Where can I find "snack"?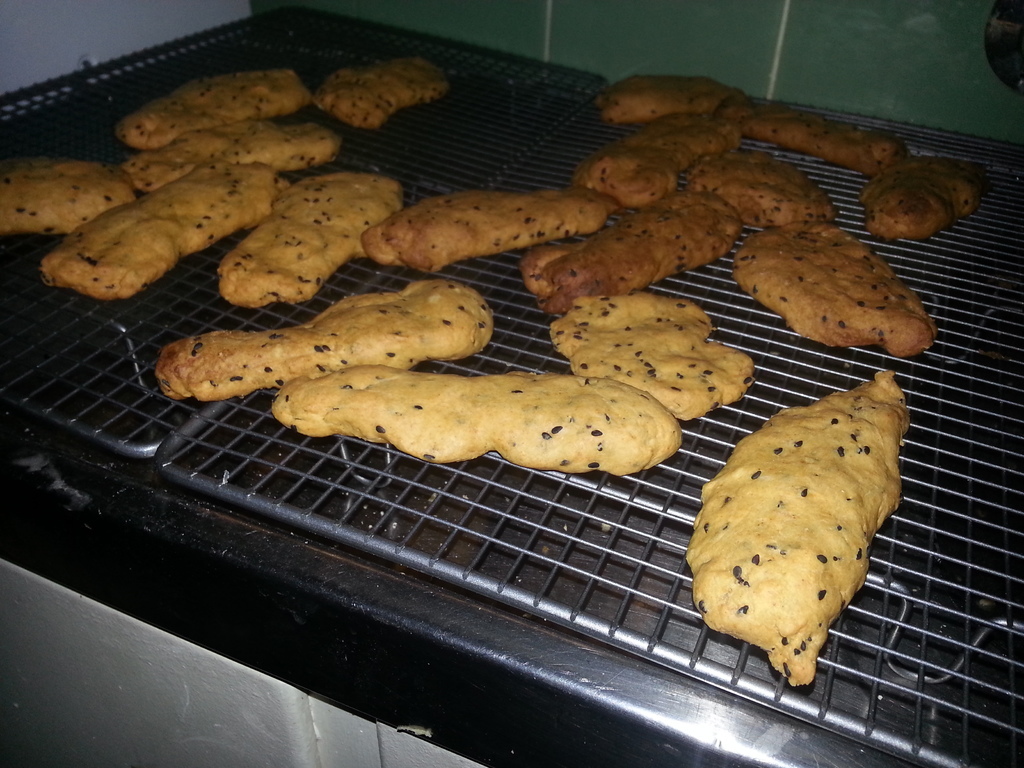
You can find it at bbox=(0, 156, 136, 241).
